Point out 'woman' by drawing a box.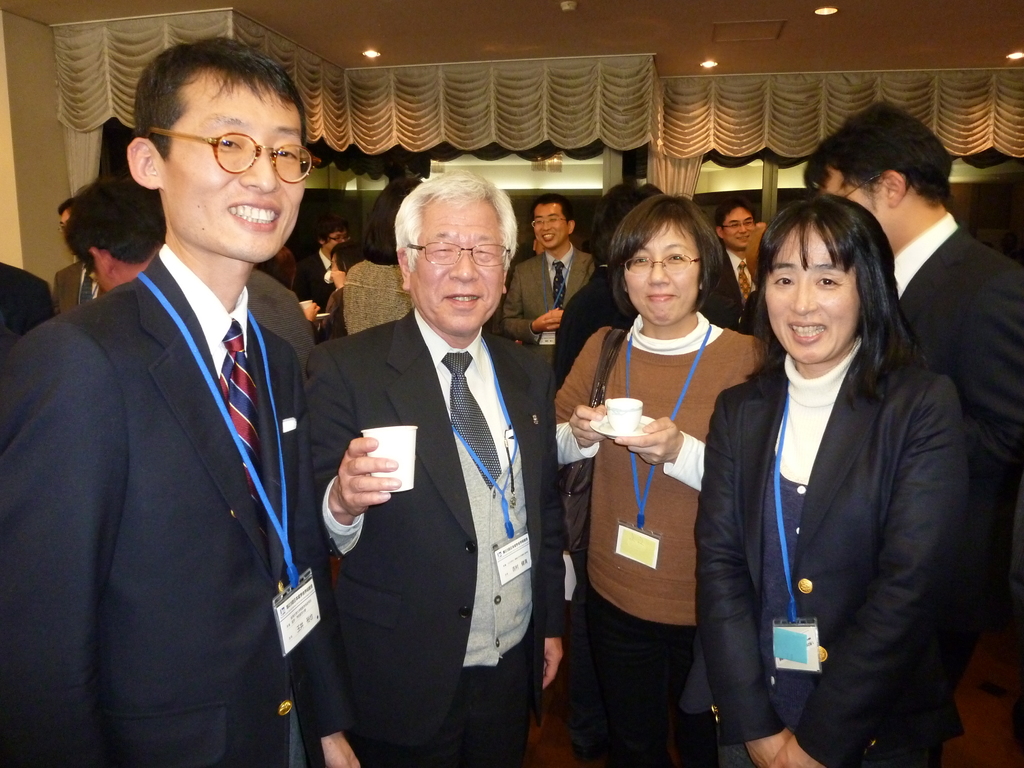
343/169/412/335.
